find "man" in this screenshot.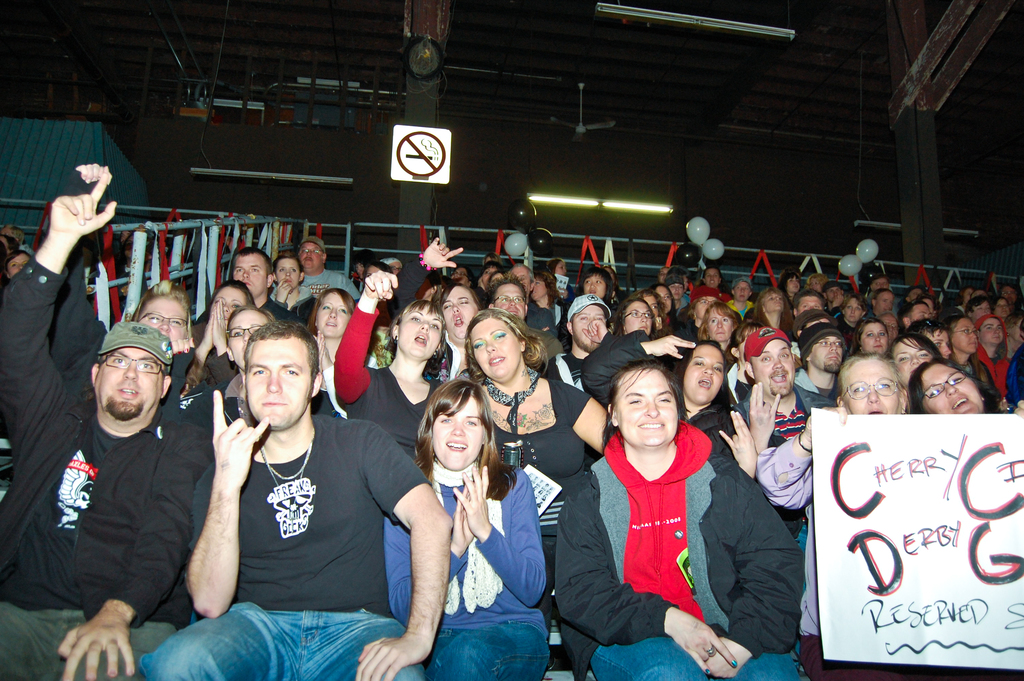
The bounding box for "man" is <bbox>866, 289, 897, 324</bbox>.
